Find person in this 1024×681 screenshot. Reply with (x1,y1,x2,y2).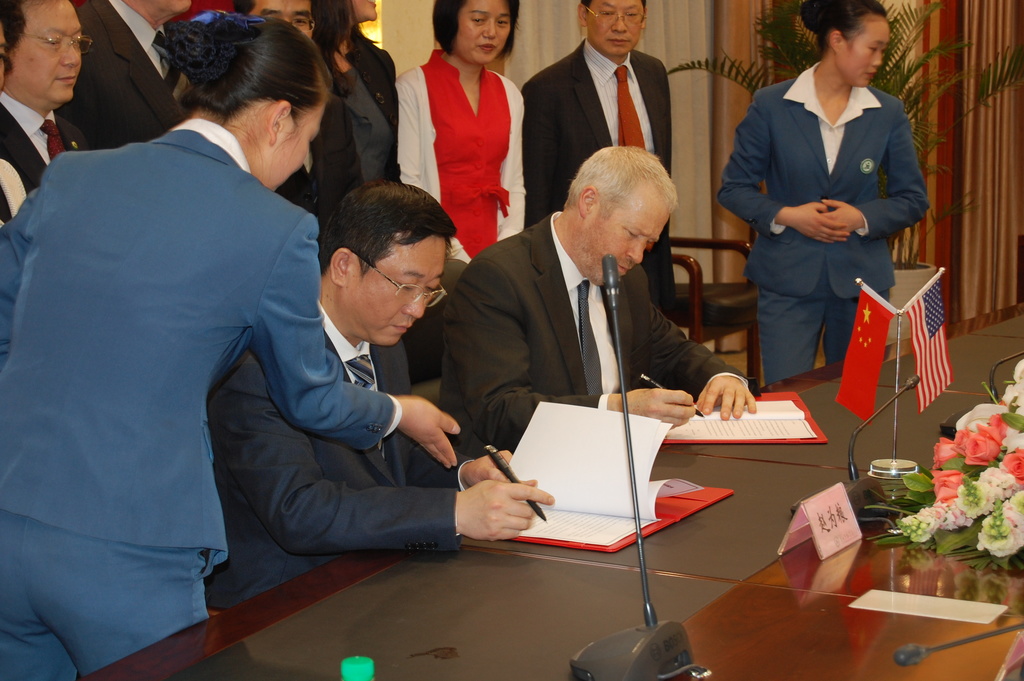
(0,0,35,239).
